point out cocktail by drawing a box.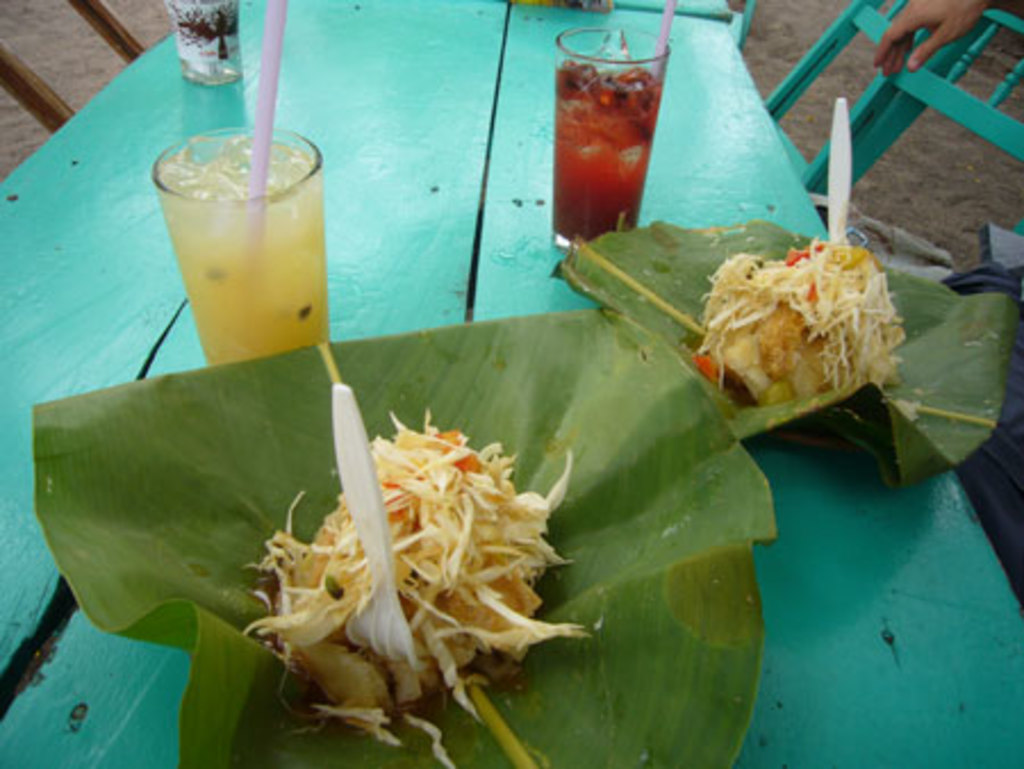
(551,23,678,253).
